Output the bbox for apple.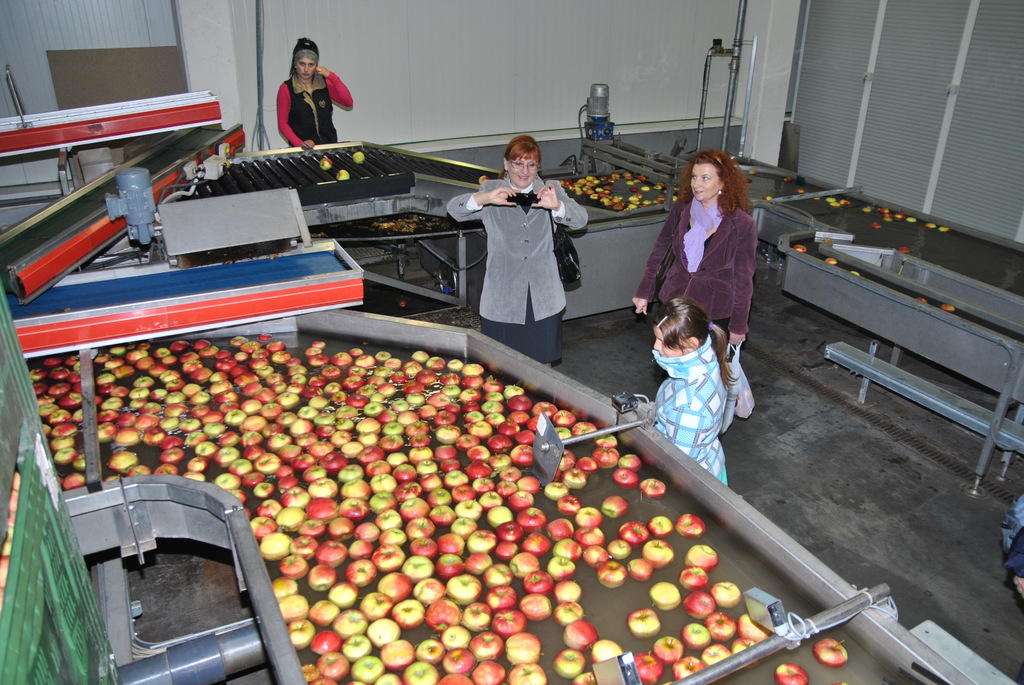
BBox(841, 199, 850, 204).
